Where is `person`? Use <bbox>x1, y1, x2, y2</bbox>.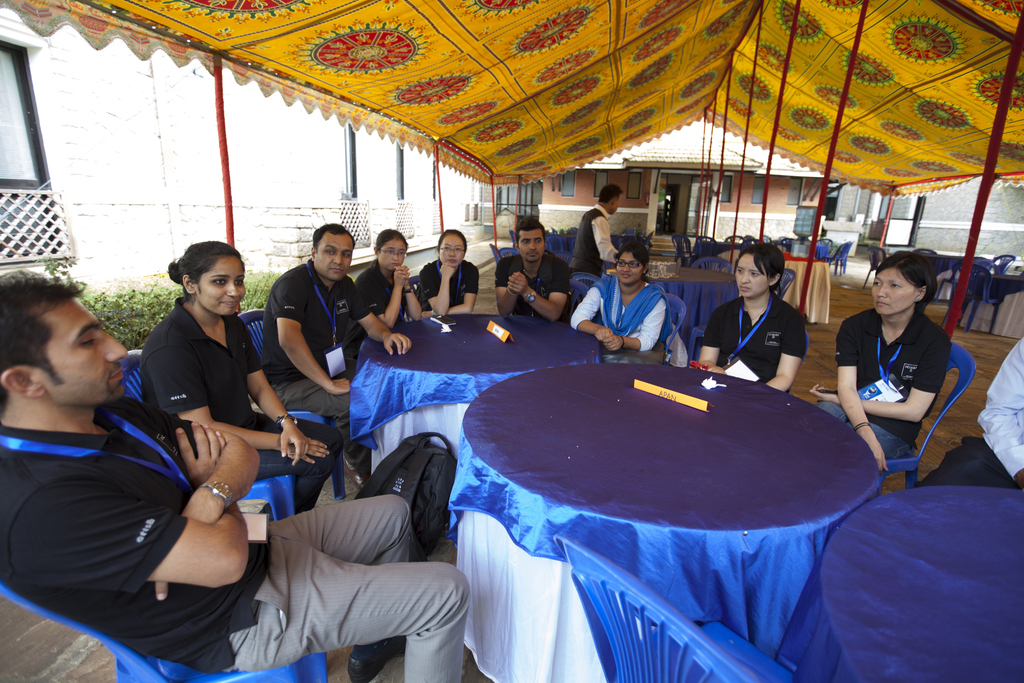
<bbox>693, 242, 807, 400</bbox>.
